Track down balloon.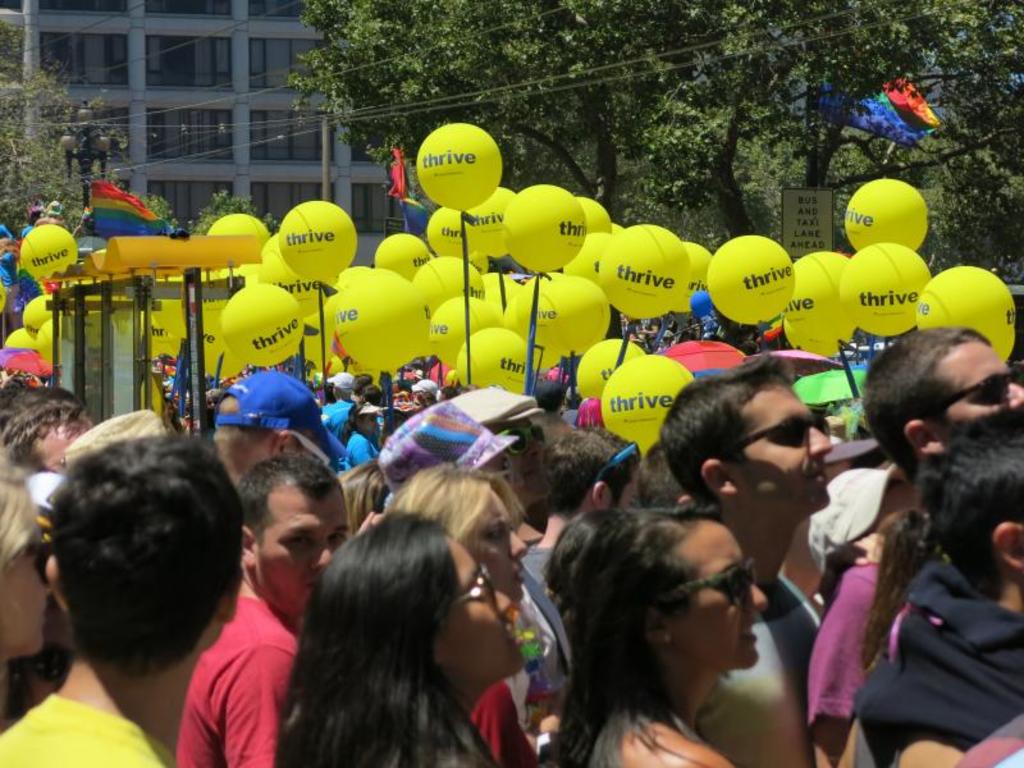
Tracked to bbox=(497, 296, 564, 378).
